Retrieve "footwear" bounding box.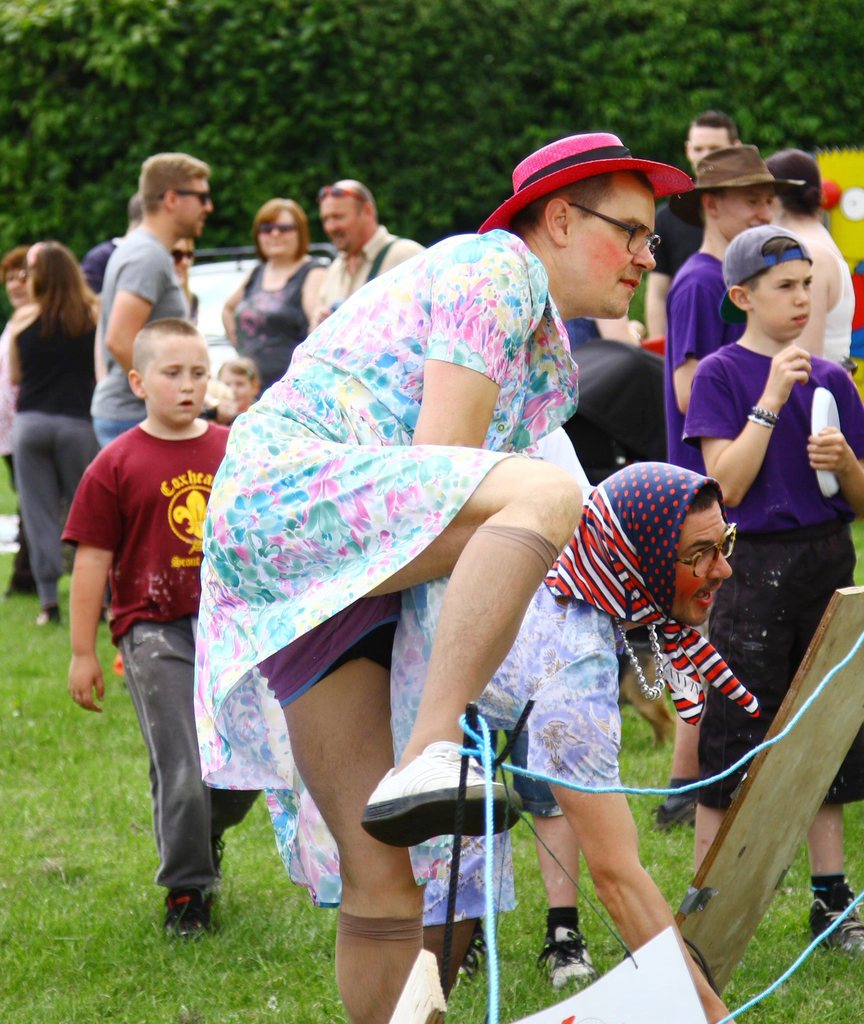
Bounding box: [653,790,696,827].
